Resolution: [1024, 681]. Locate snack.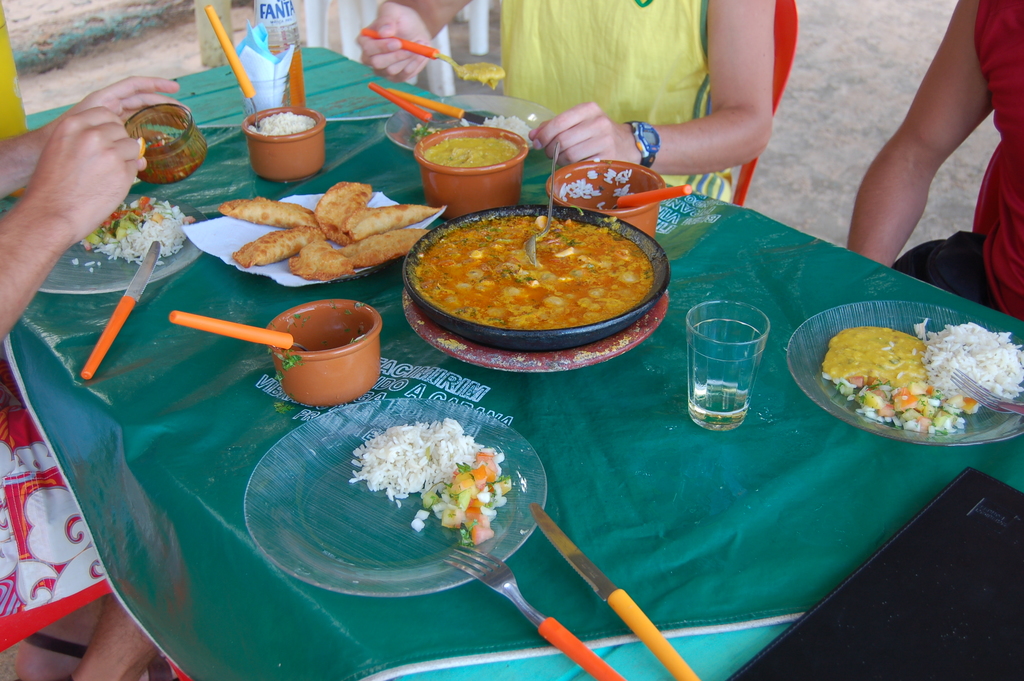
(346,201,444,240).
